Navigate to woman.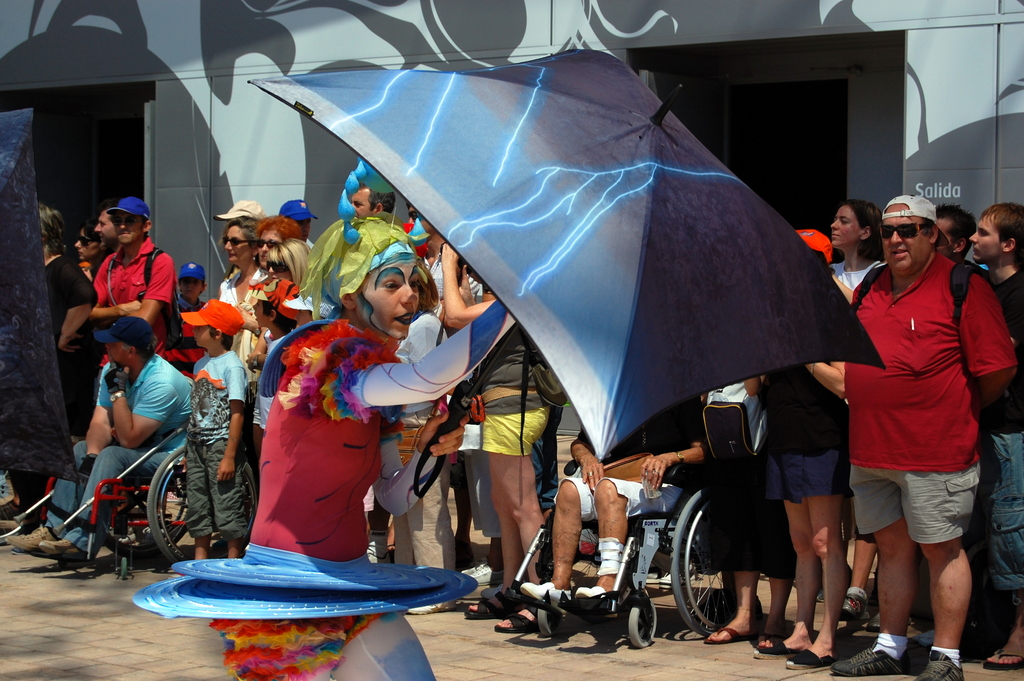
Navigation target: (3,193,107,500).
